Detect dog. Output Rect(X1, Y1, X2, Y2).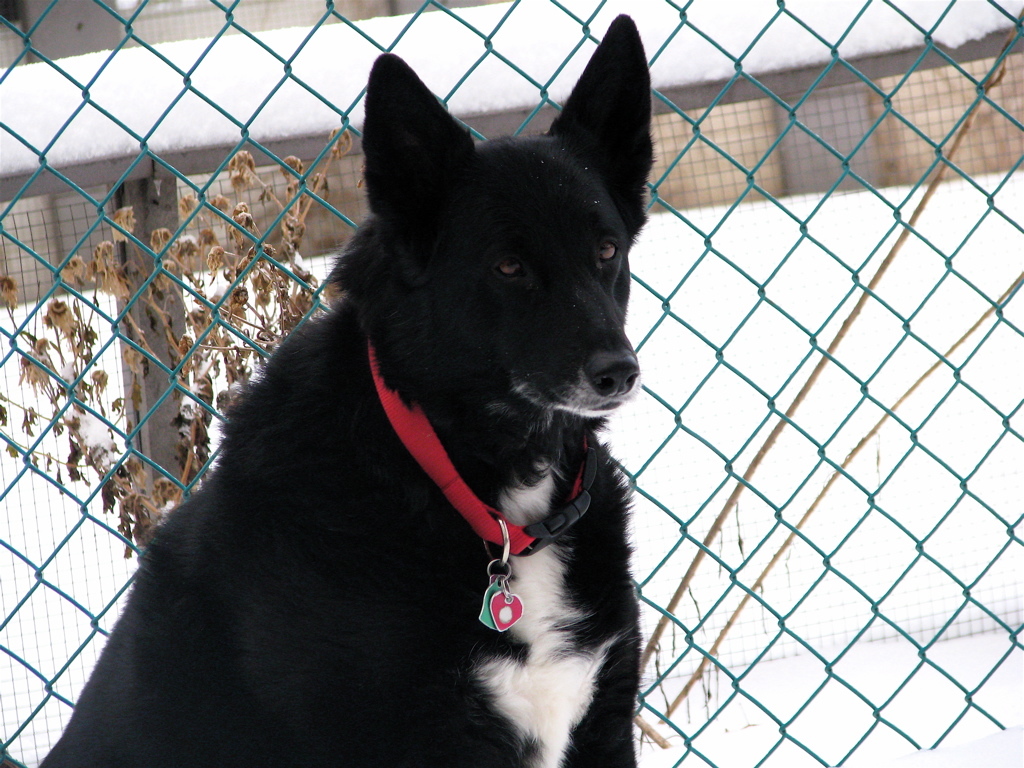
Rect(0, 12, 654, 767).
